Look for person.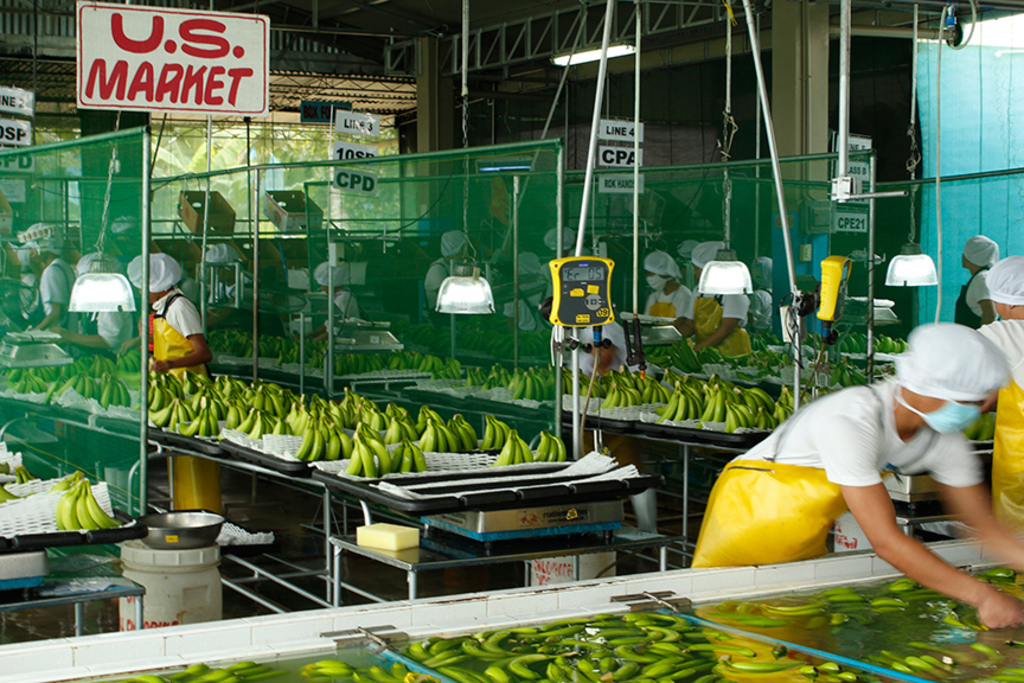
Found: <region>199, 242, 250, 331</region>.
